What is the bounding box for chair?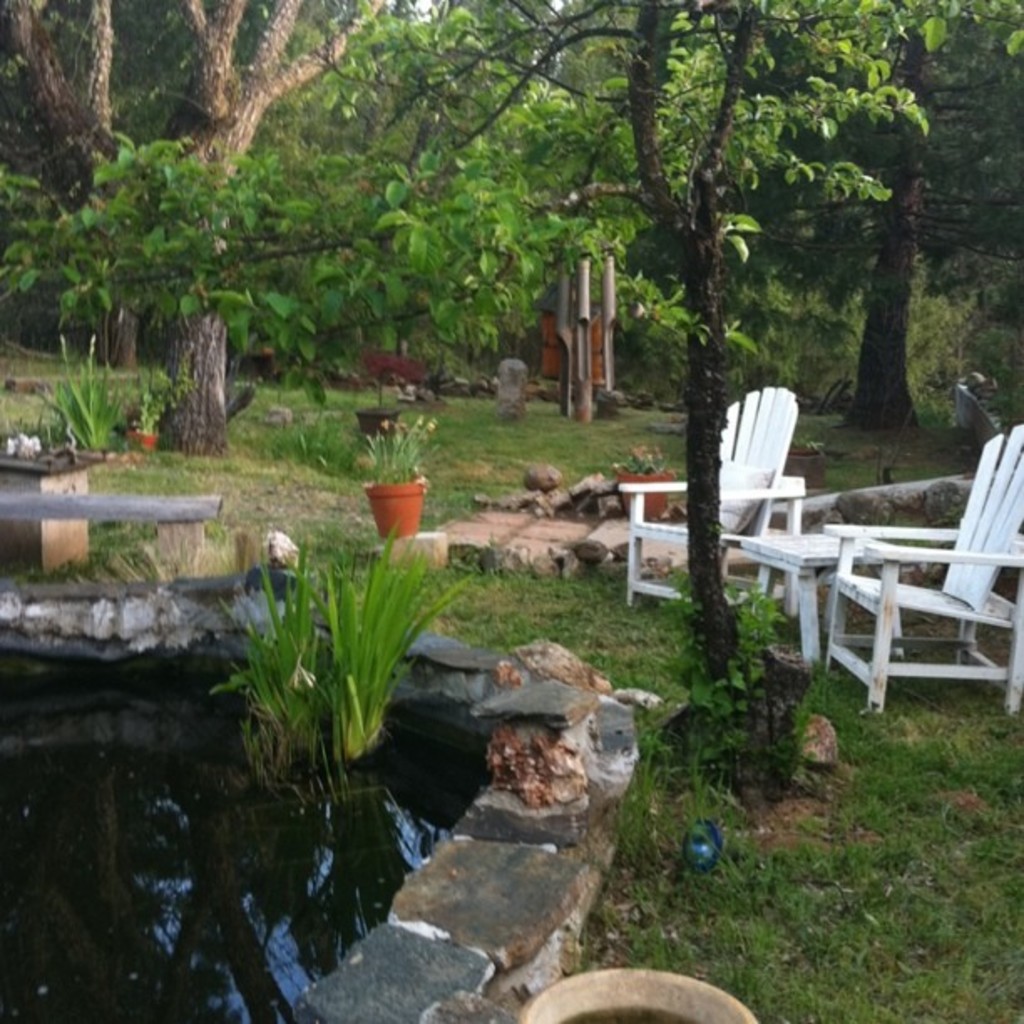
select_region(619, 385, 808, 621).
